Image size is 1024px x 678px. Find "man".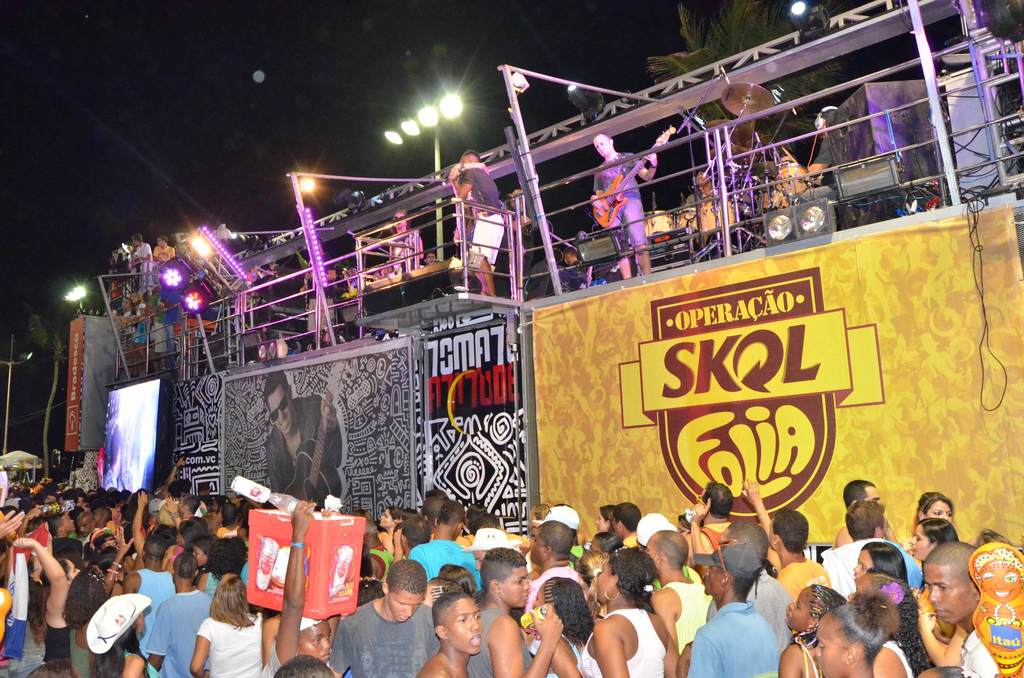
{"x1": 505, "y1": 189, "x2": 538, "y2": 294}.
